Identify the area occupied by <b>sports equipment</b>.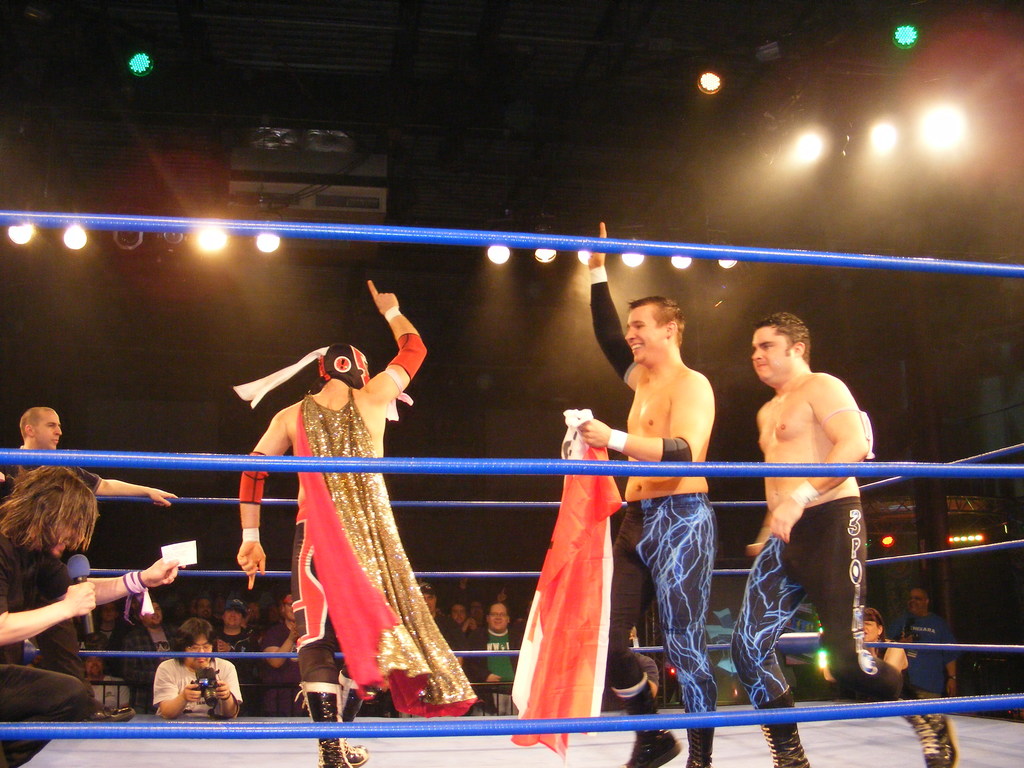
Area: locate(685, 723, 716, 767).
